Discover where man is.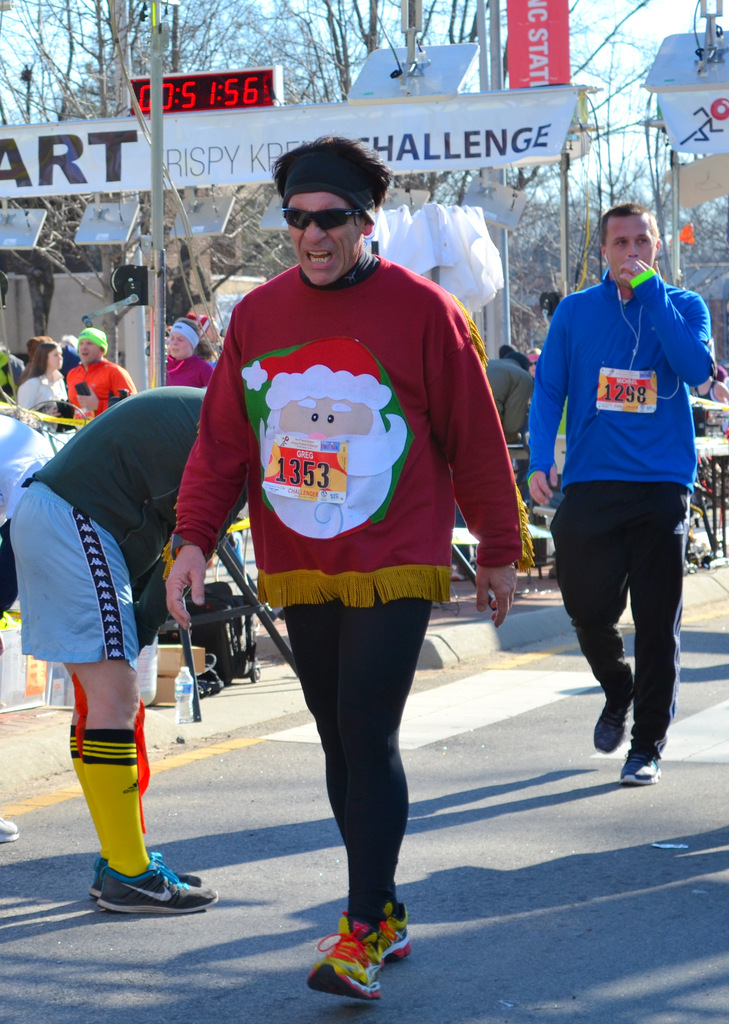
Discovered at (164, 132, 525, 1003).
